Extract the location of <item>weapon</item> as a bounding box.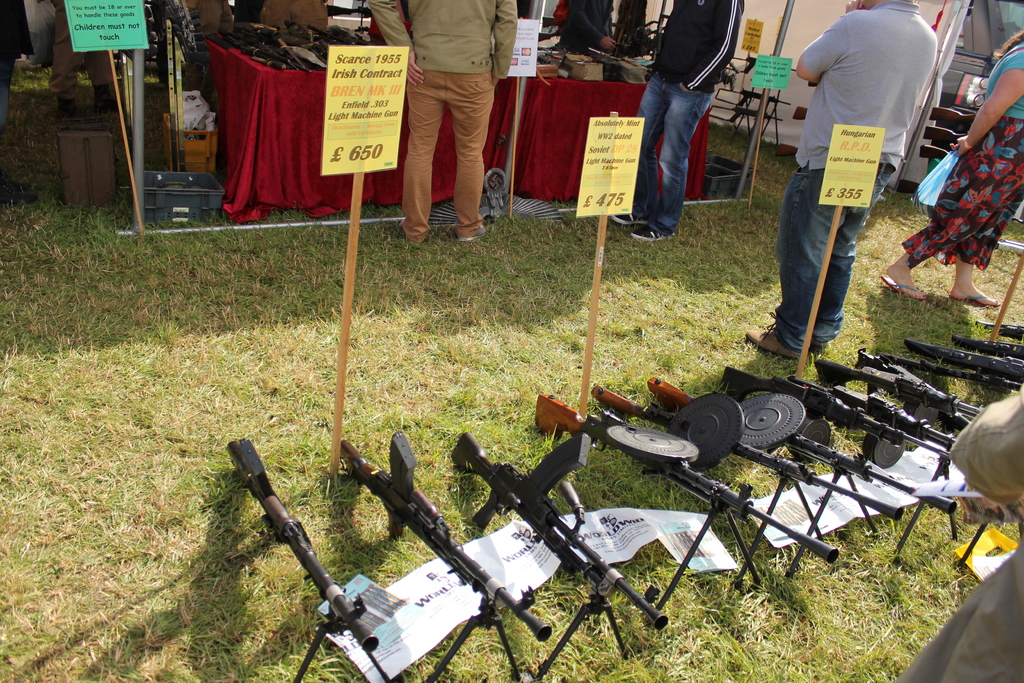
crop(340, 430, 554, 682).
